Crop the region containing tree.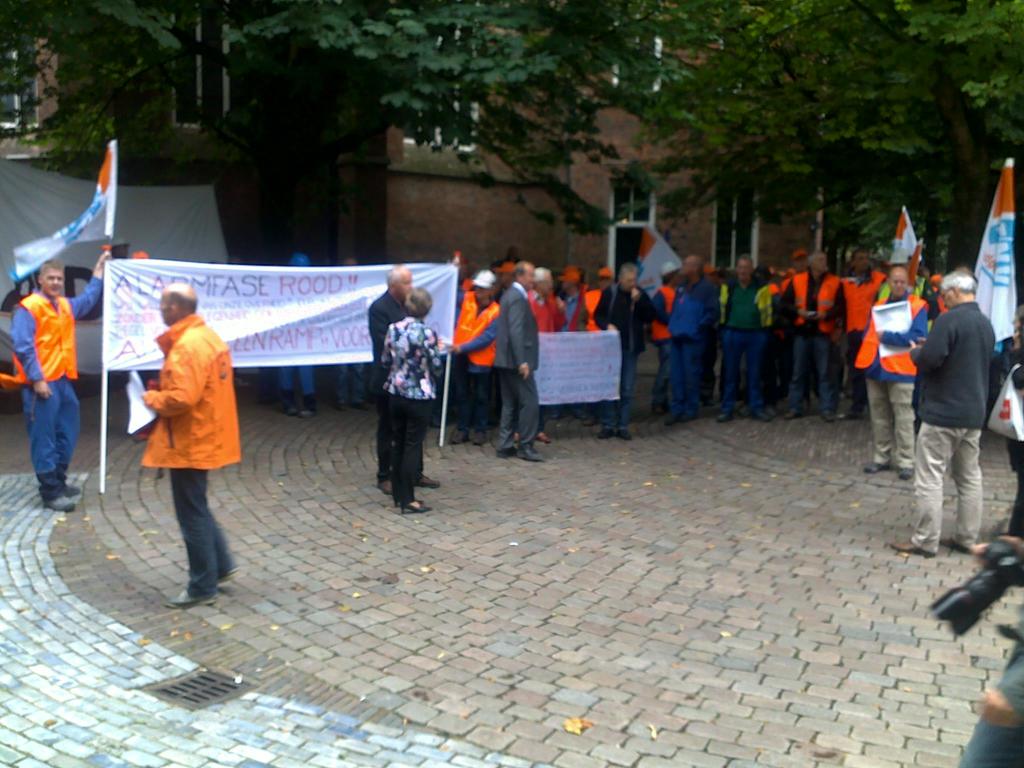
Crop region: 218, 13, 1023, 252.
